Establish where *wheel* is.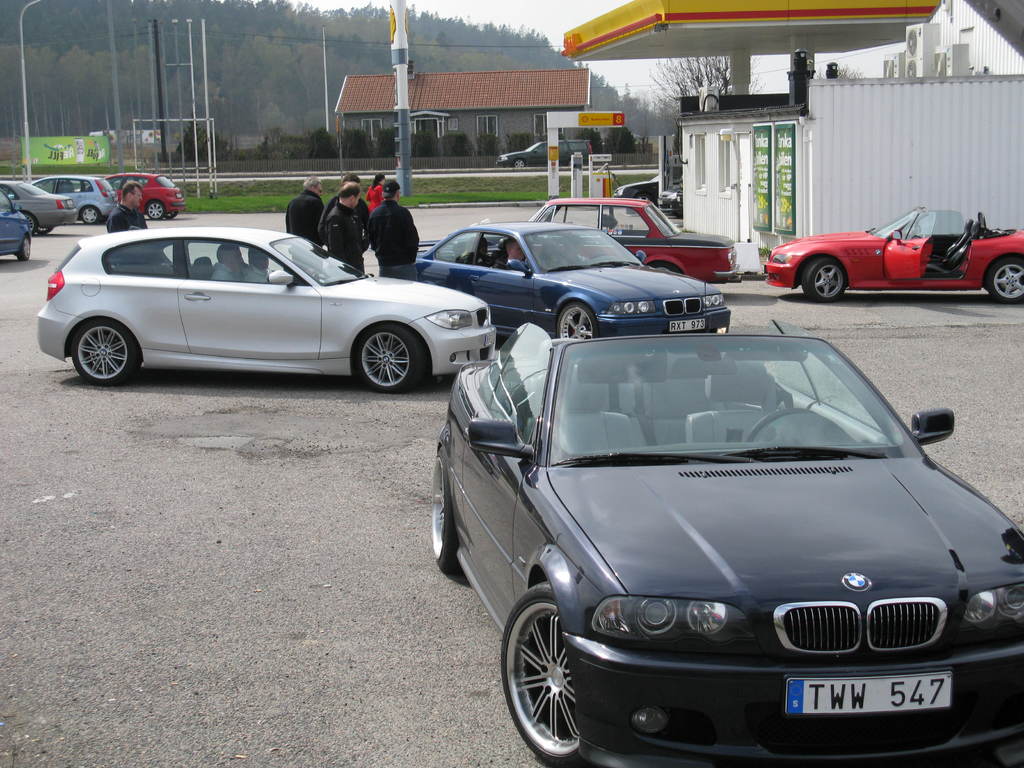
Established at x1=988, y1=255, x2=1023, y2=308.
